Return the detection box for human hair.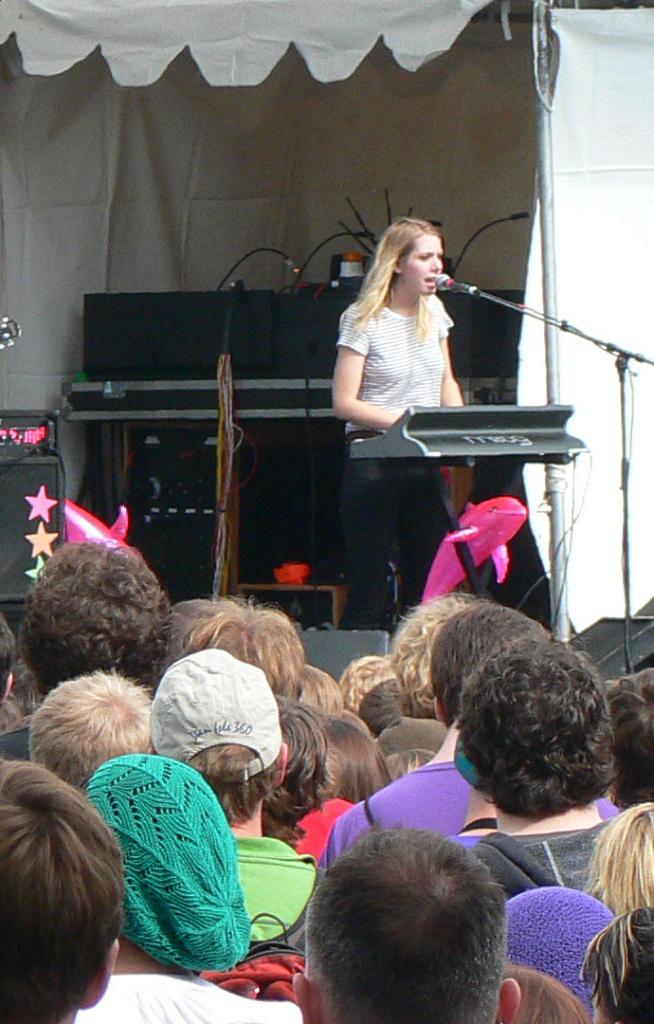
[x1=583, y1=905, x2=653, y2=1023].
